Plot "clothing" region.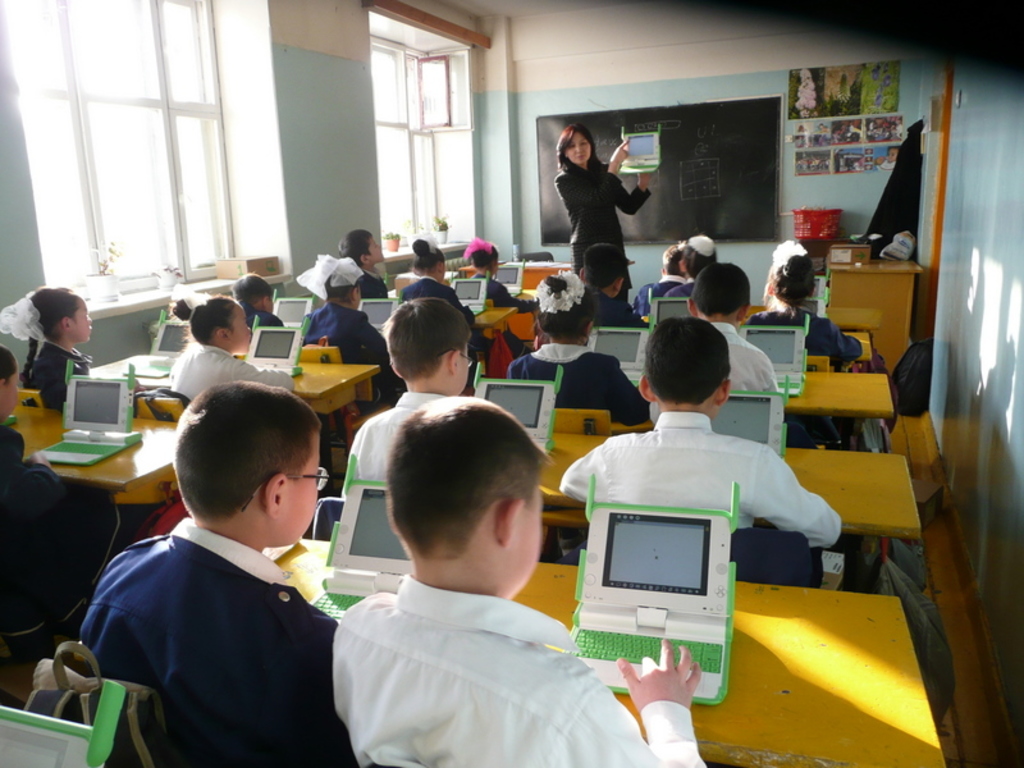
Plotted at (557,407,838,544).
